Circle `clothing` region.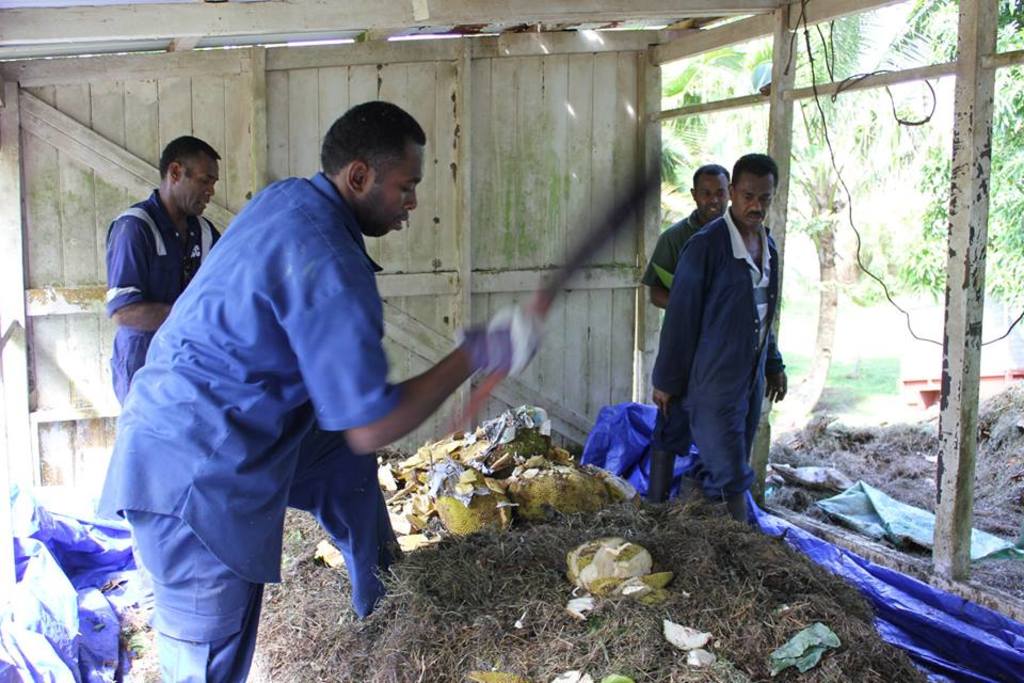
Region: left=649, top=203, right=786, bottom=530.
